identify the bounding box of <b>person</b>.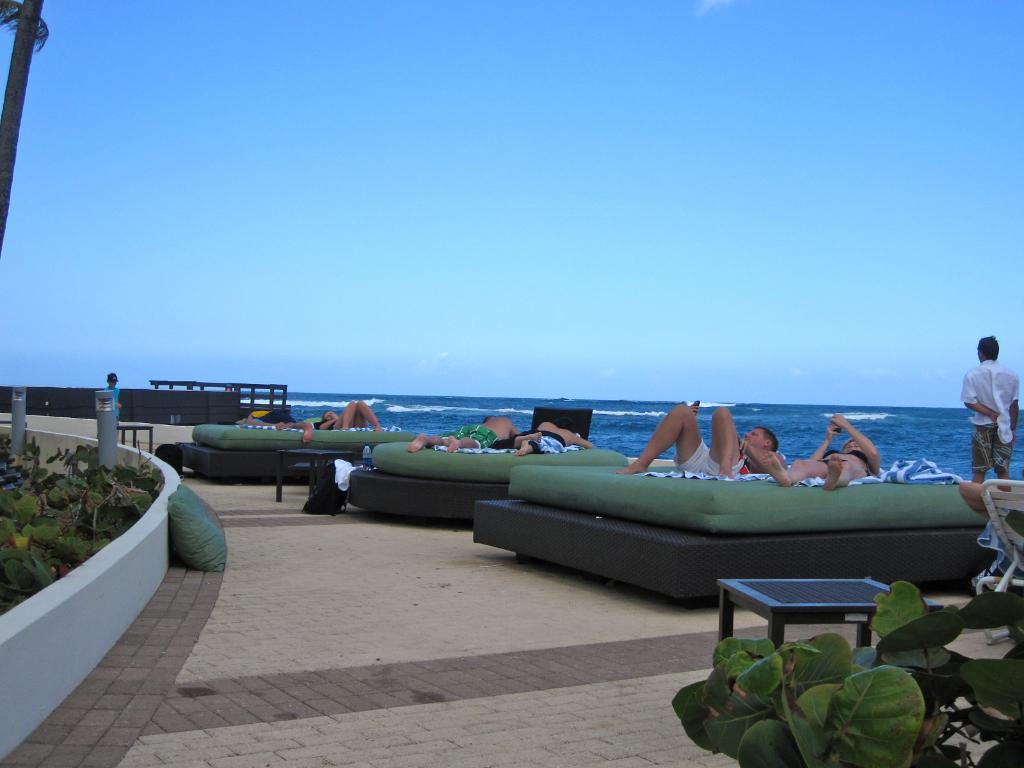
966 336 1023 490.
